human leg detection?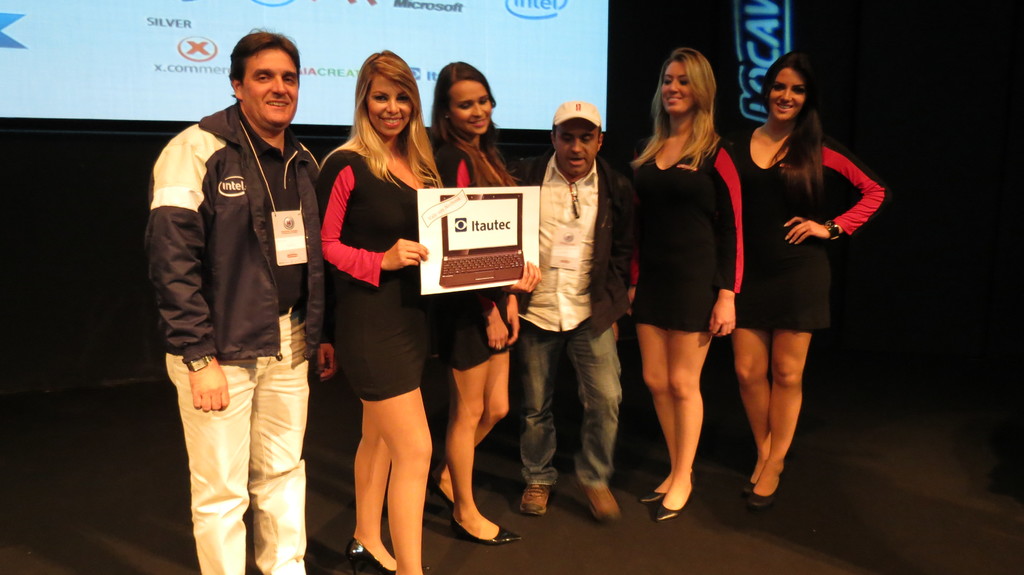
(577, 327, 624, 522)
